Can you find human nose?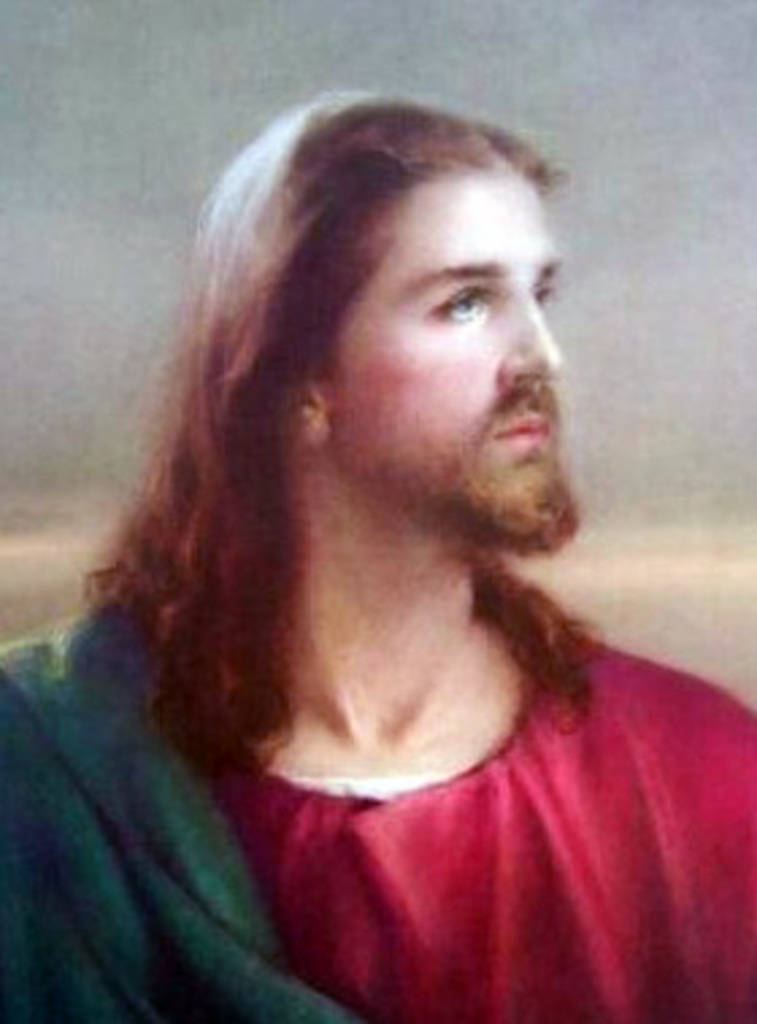
Yes, bounding box: box=[492, 278, 562, 384].
